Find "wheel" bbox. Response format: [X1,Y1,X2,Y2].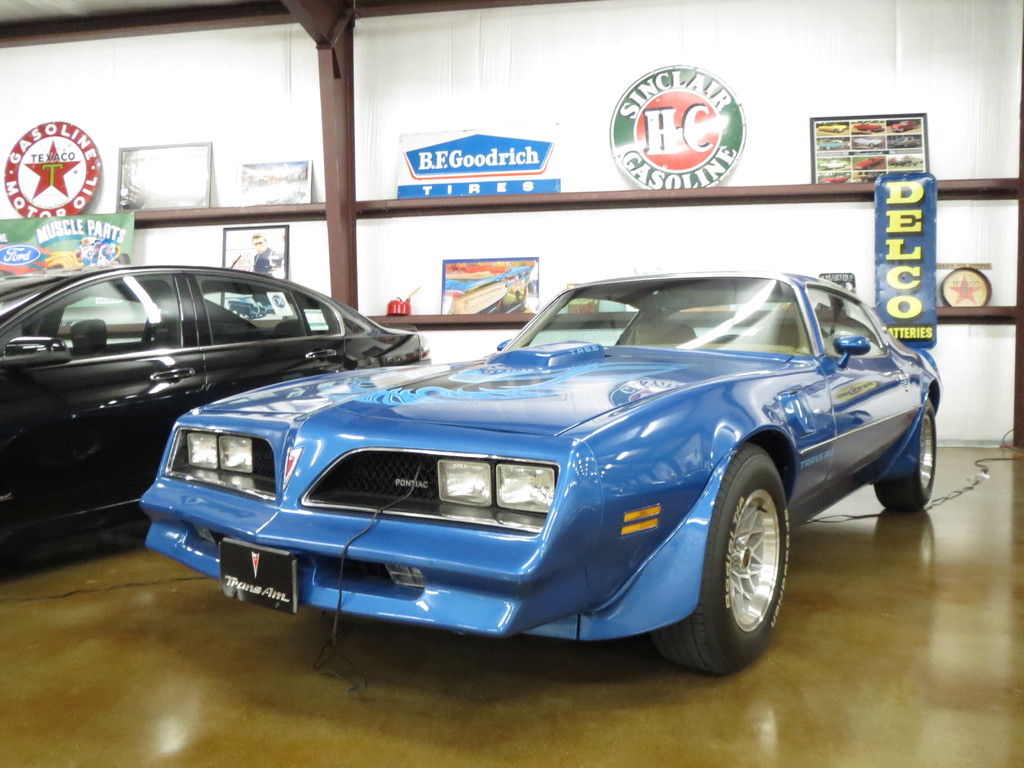
[878,400,936,507].
